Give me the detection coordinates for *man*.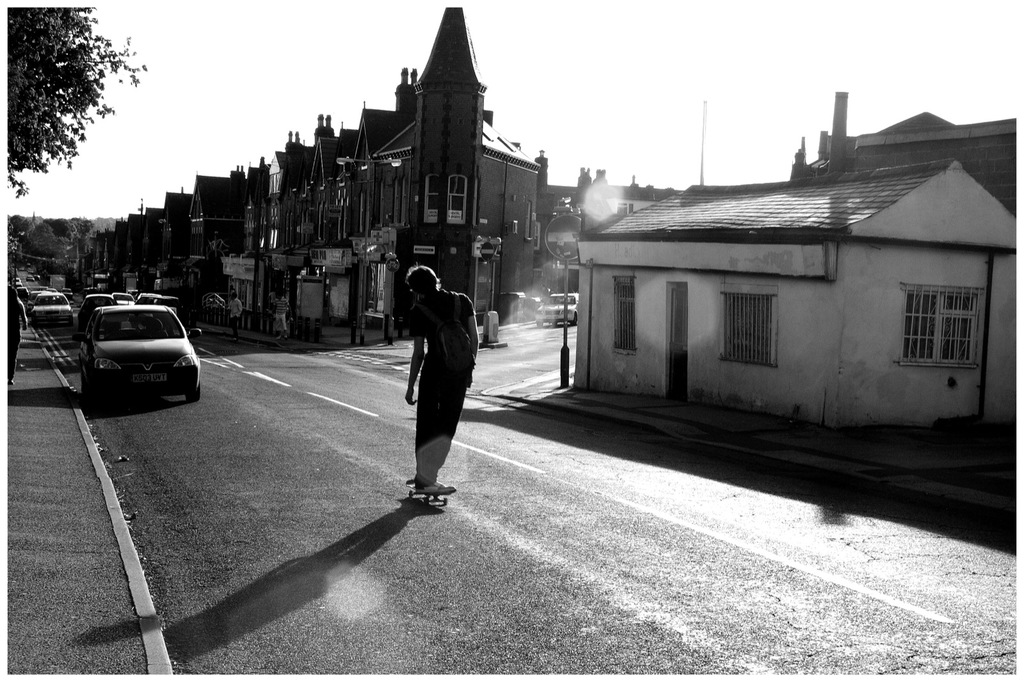
(x1=275, y1=292, x2=289, y2=335).
